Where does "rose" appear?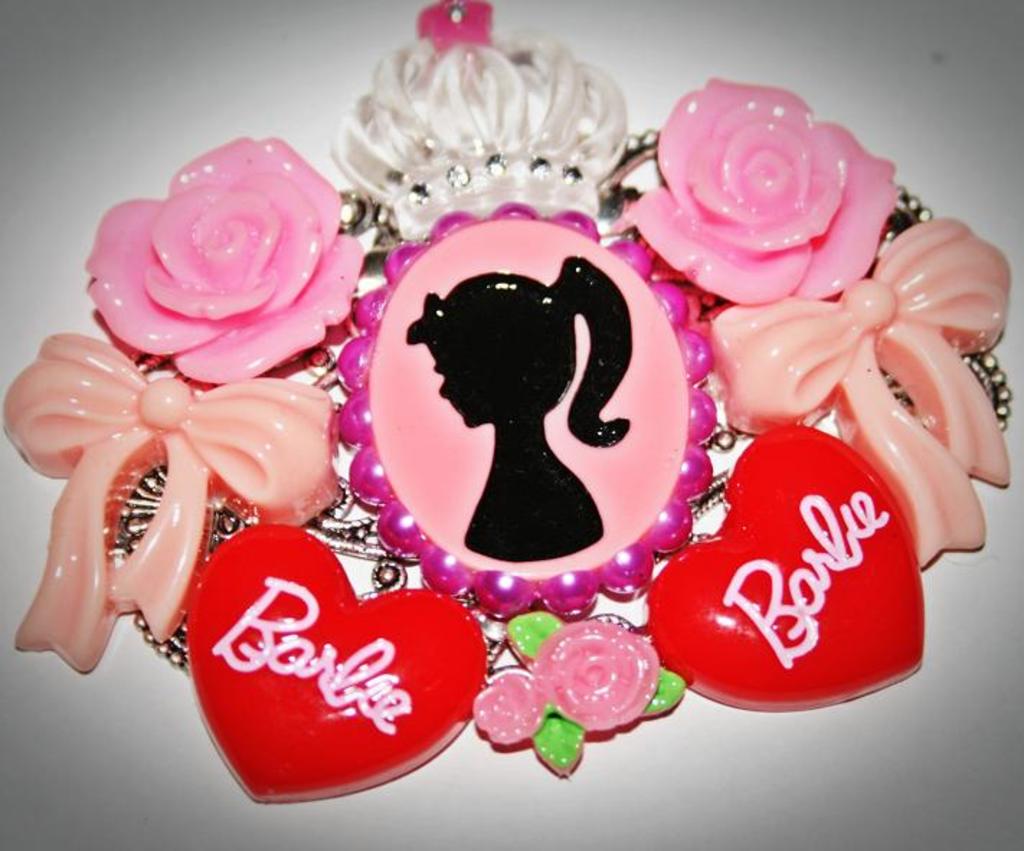
Appears at left=82, top=132, right=367, bottom=386.
